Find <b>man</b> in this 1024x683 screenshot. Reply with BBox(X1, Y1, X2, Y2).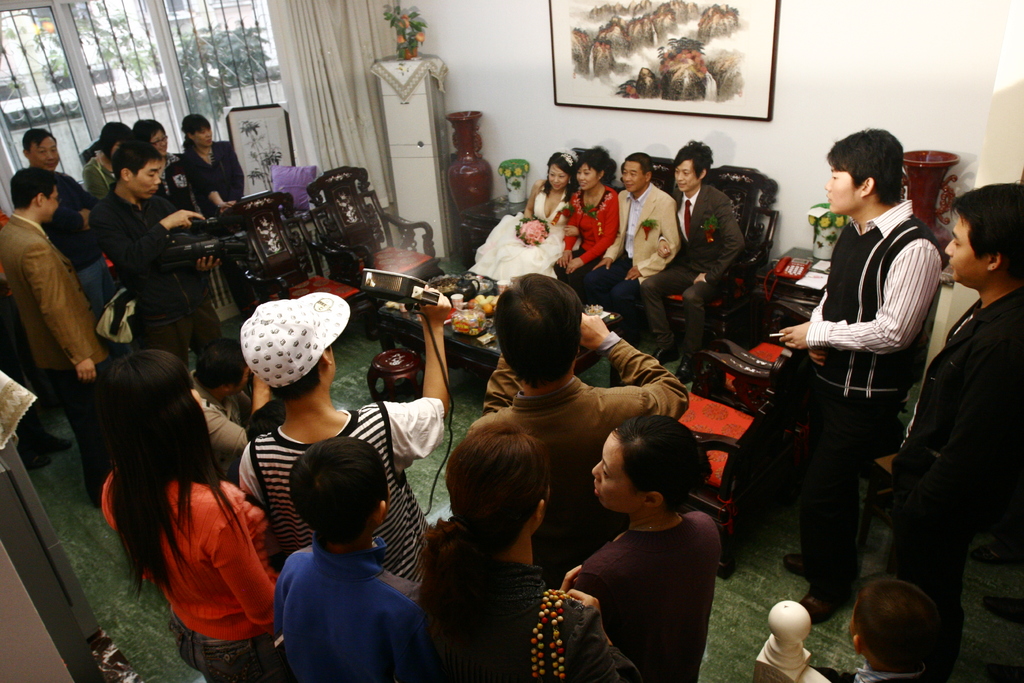
BBox(583, 148, 681, 348).
